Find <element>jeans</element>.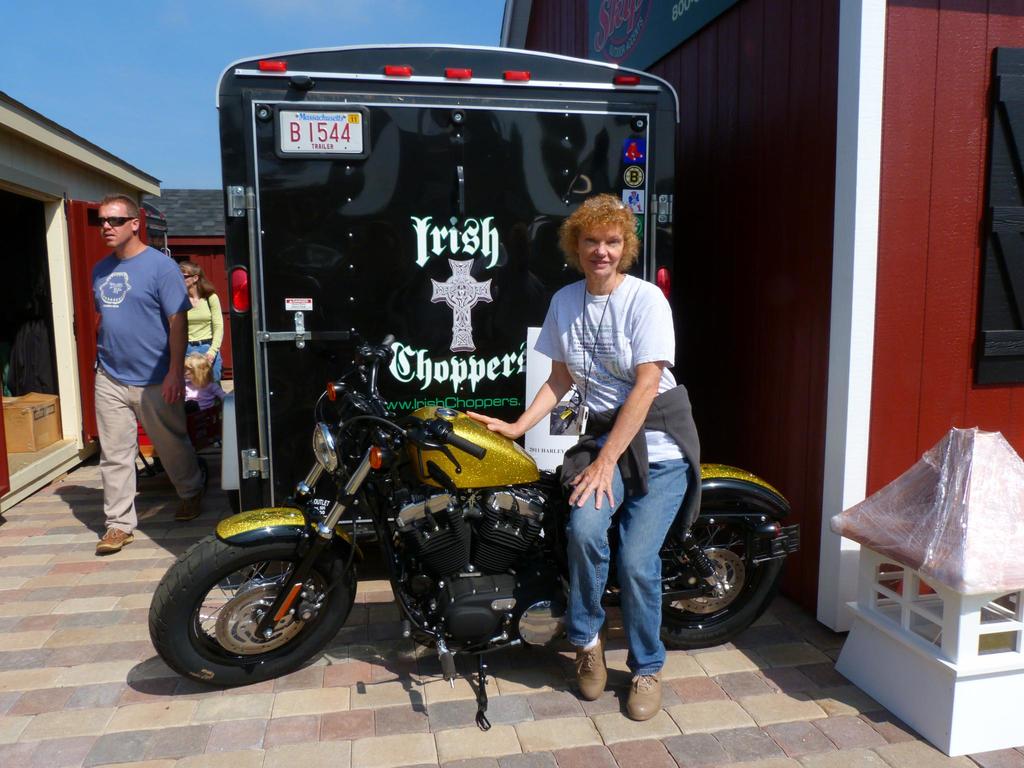
<box>83,365,204,531</box>.
